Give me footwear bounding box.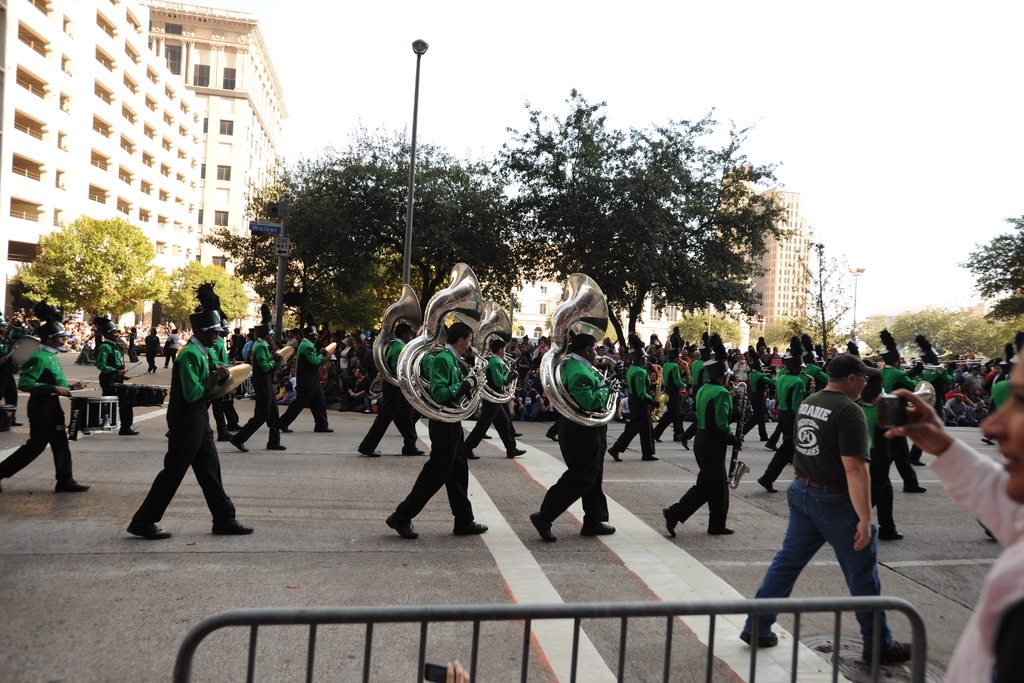
760:432:771:441.
